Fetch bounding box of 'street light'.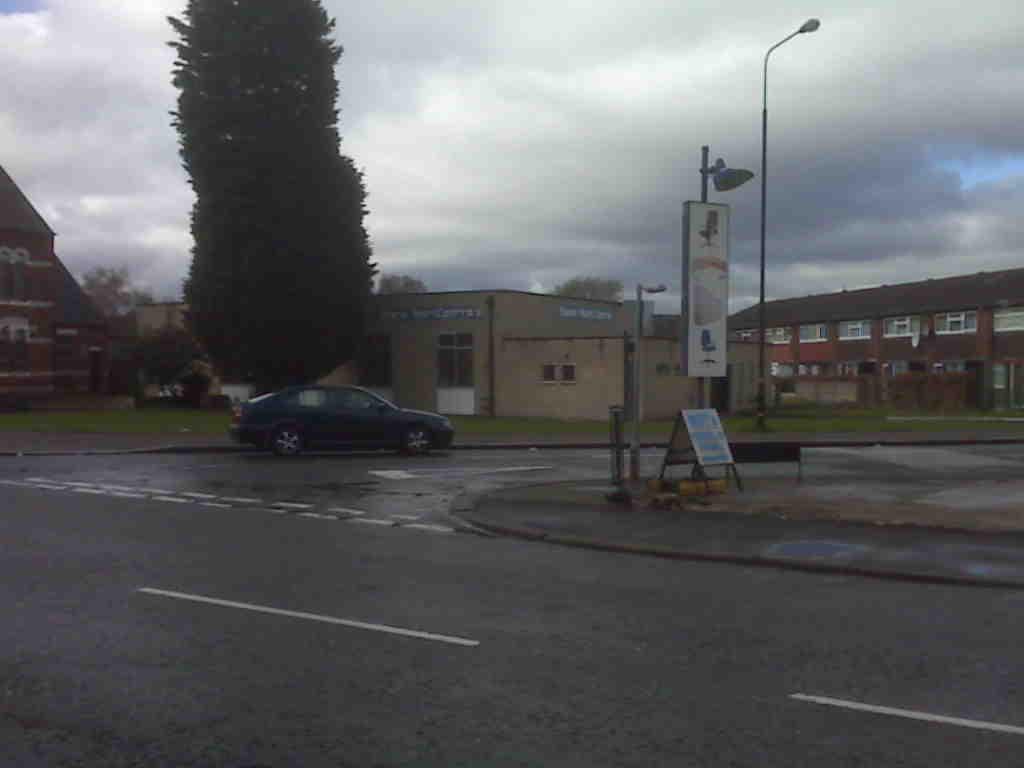
Bbox: crop(696, 144, 759, 467).
